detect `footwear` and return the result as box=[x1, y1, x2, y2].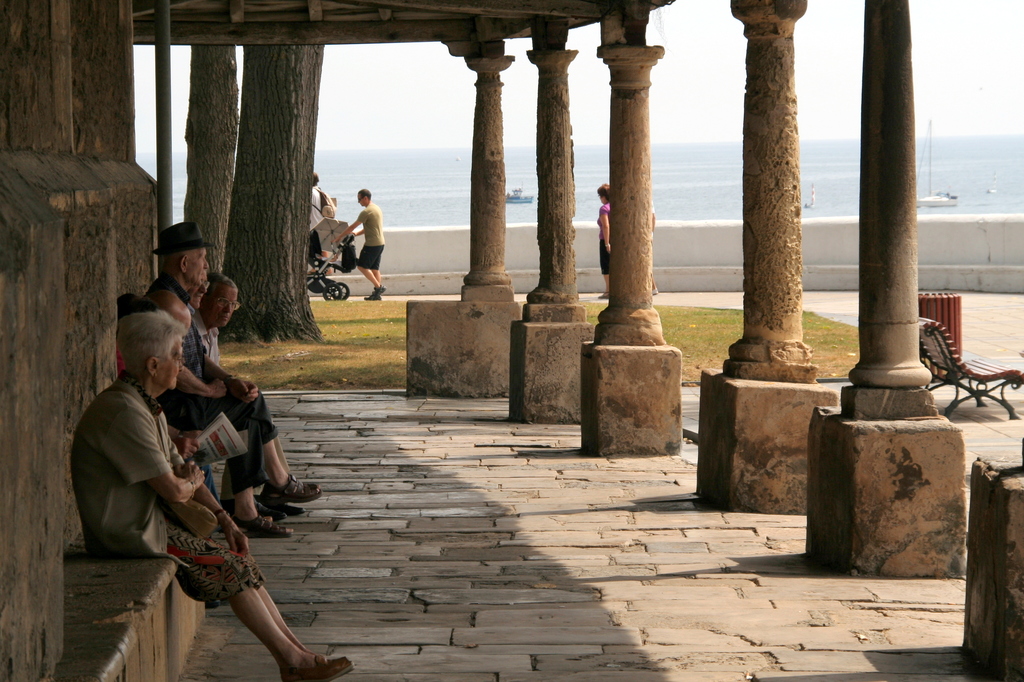
box=[368, 295, 384, 296].
